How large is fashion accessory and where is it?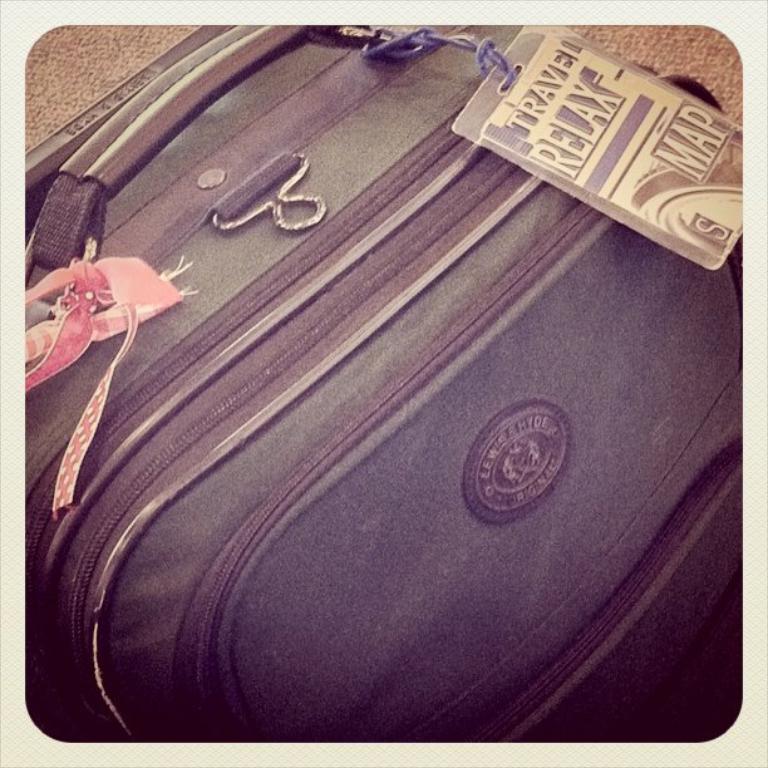
Bounding box: rect(23, 255, 195, 517).
